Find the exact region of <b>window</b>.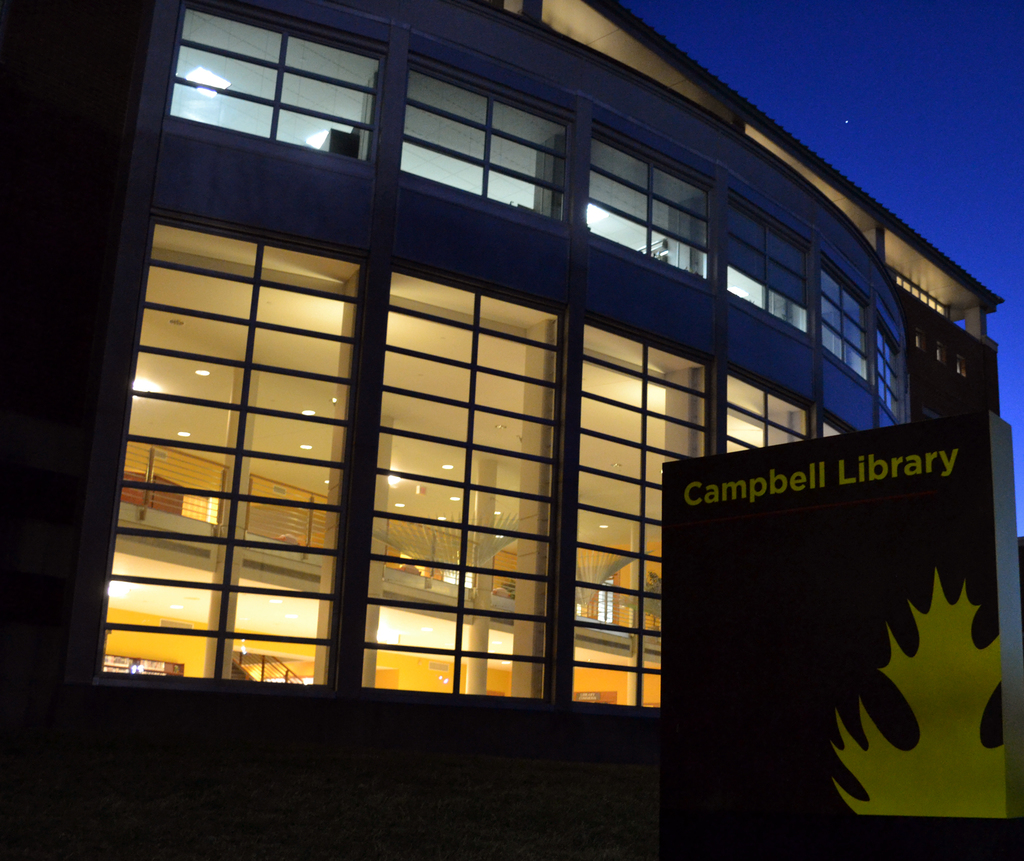
Exact region: (left=723, top=197, right=814, bottom=343).
